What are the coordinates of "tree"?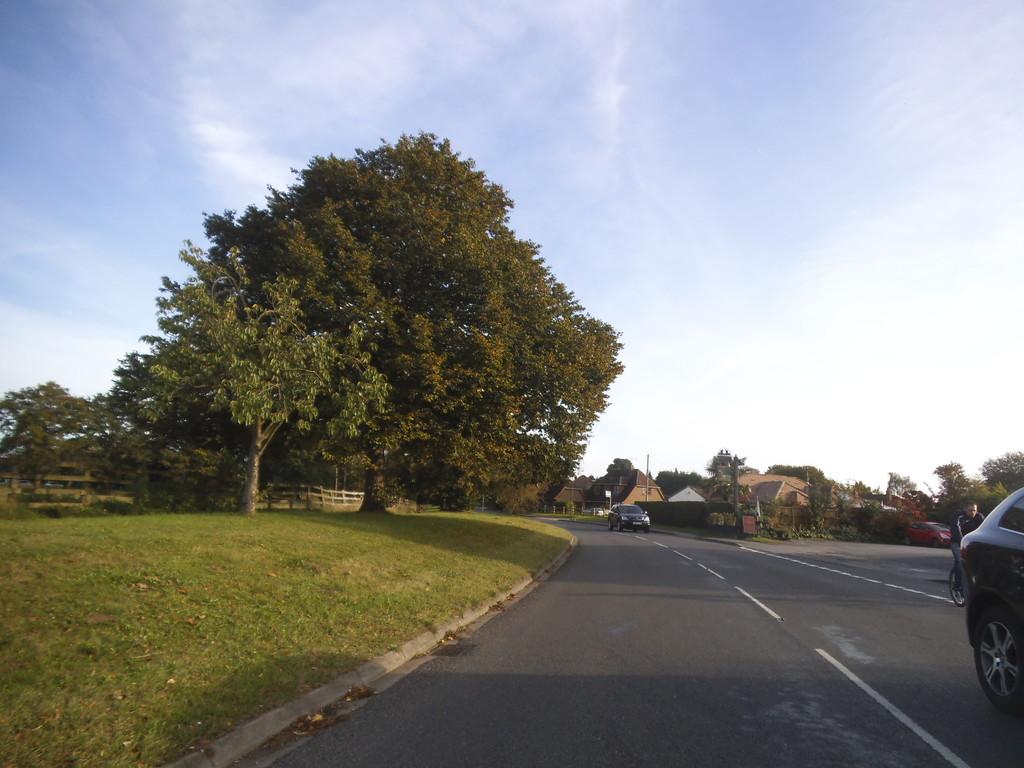
{"left": 646, "top": 446, "right": 730, "bottom": 524}.
